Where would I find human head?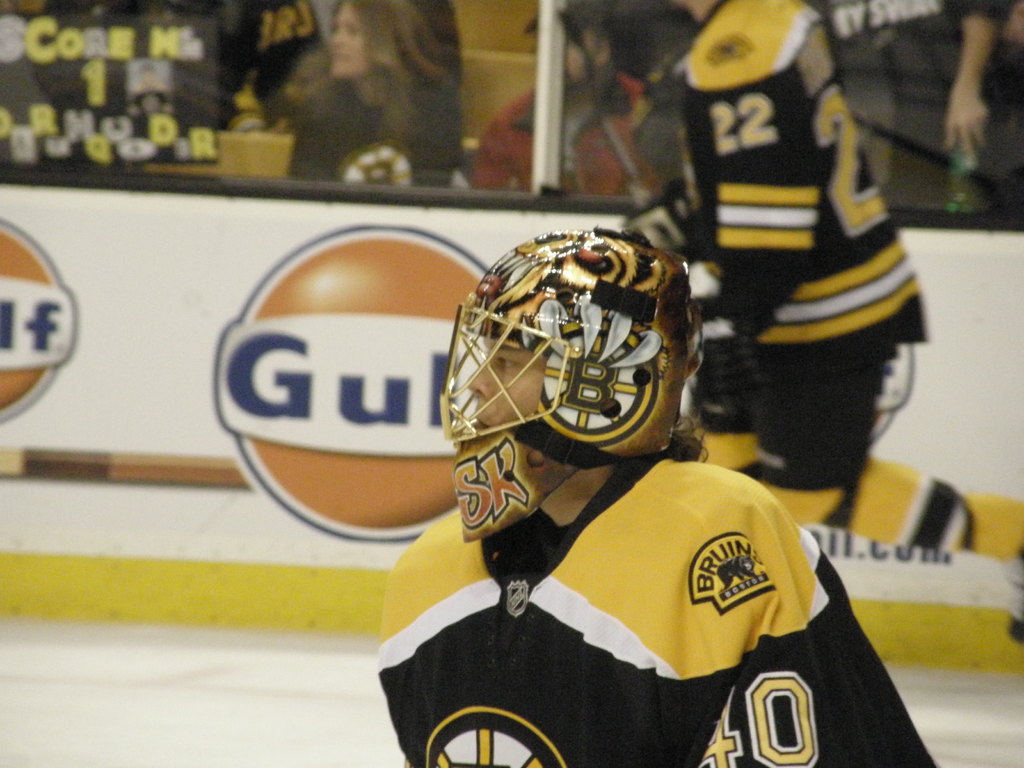
At <bbox>436, 219, 707, 474</bbox>.
